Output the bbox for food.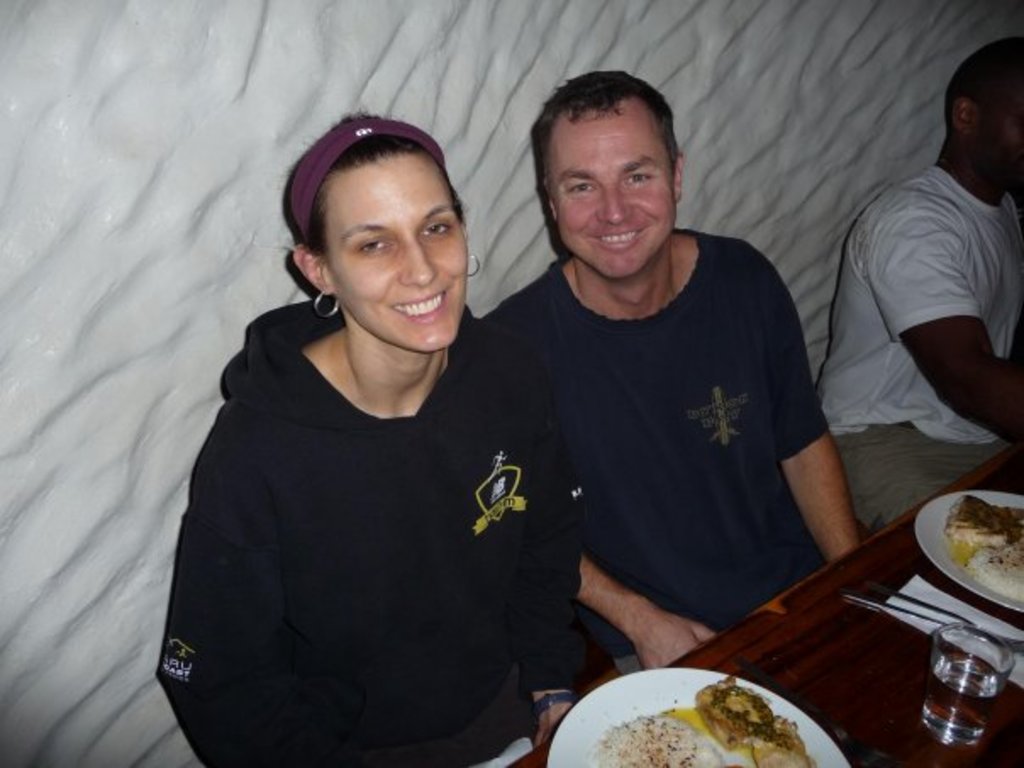
rect(941, 478, 1022, 610).
